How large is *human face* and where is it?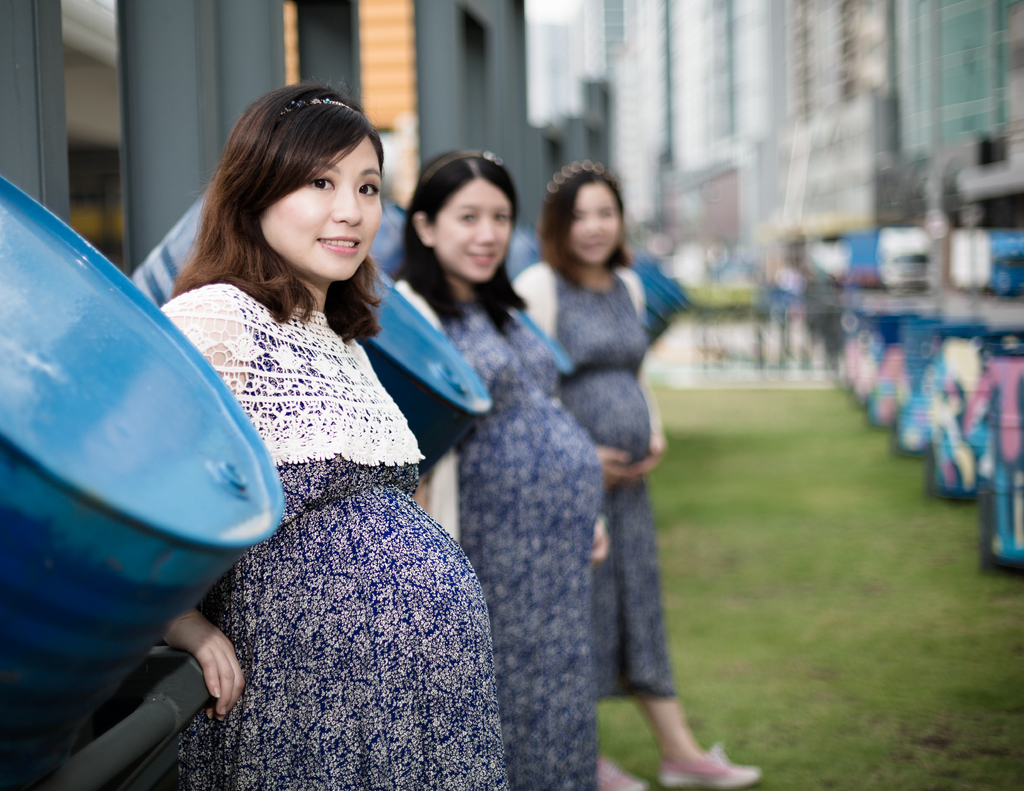
Bounding box: x1=568 y1=181 x2=621 y2=269.
